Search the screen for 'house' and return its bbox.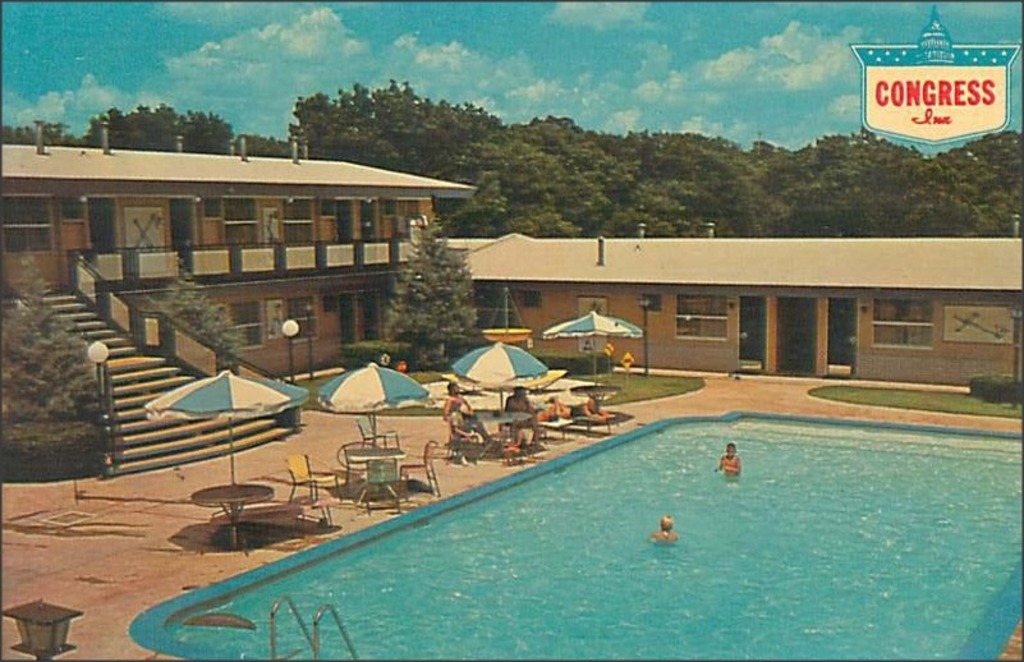
Found: <box>459,222,1023,383</box>.
